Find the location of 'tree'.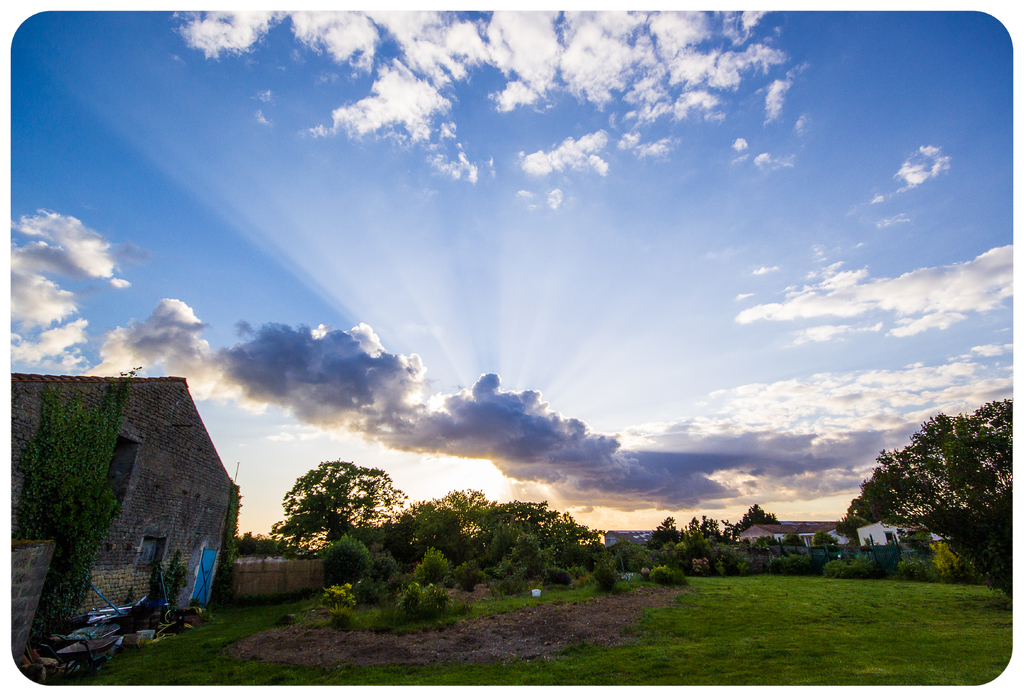
Location: (x1=729, y1=500, x2=781, y2=558).
